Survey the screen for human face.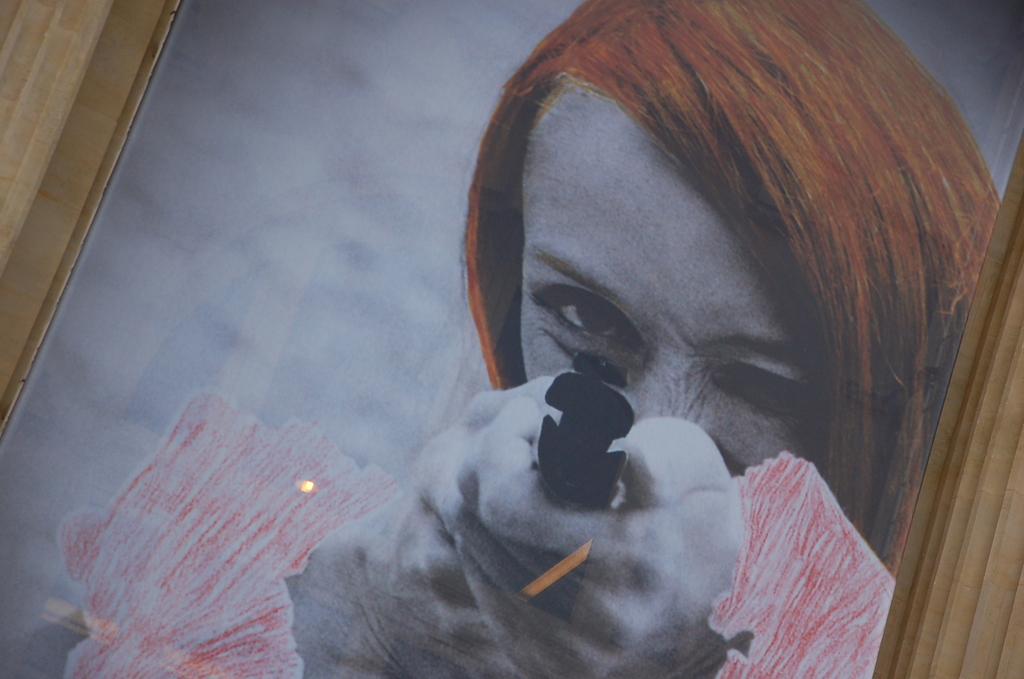
Survey found: left=520, top=85, right=822, bottom=481.
